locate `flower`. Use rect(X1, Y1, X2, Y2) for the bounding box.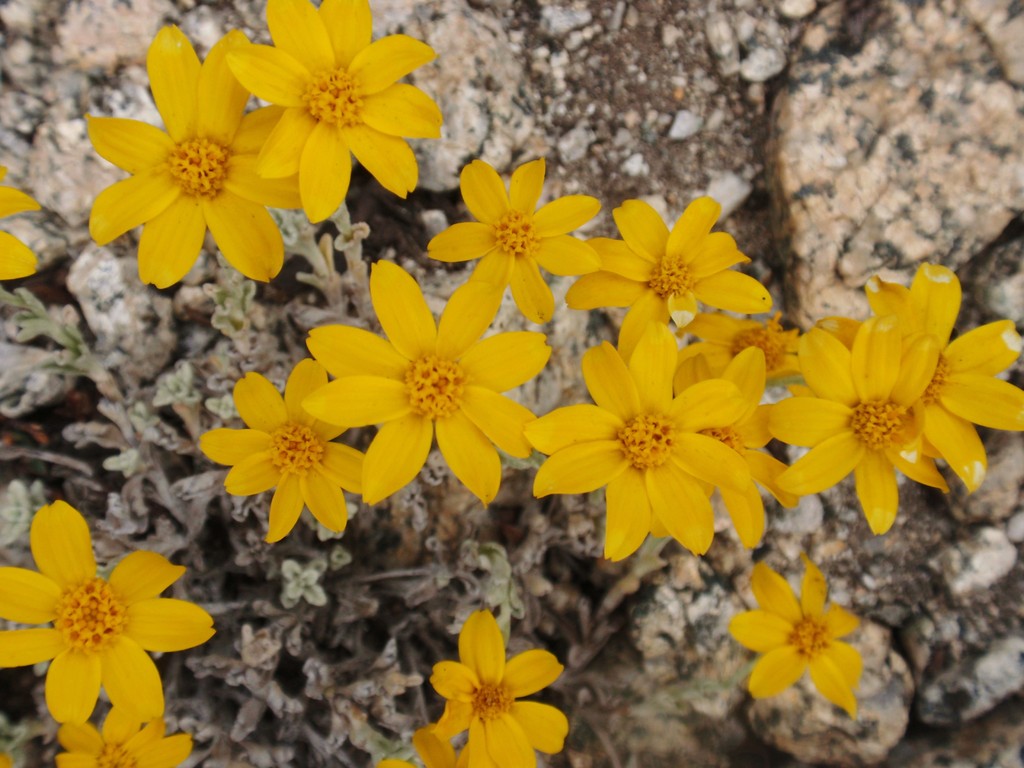
rect(4, 521, 199, 739).
